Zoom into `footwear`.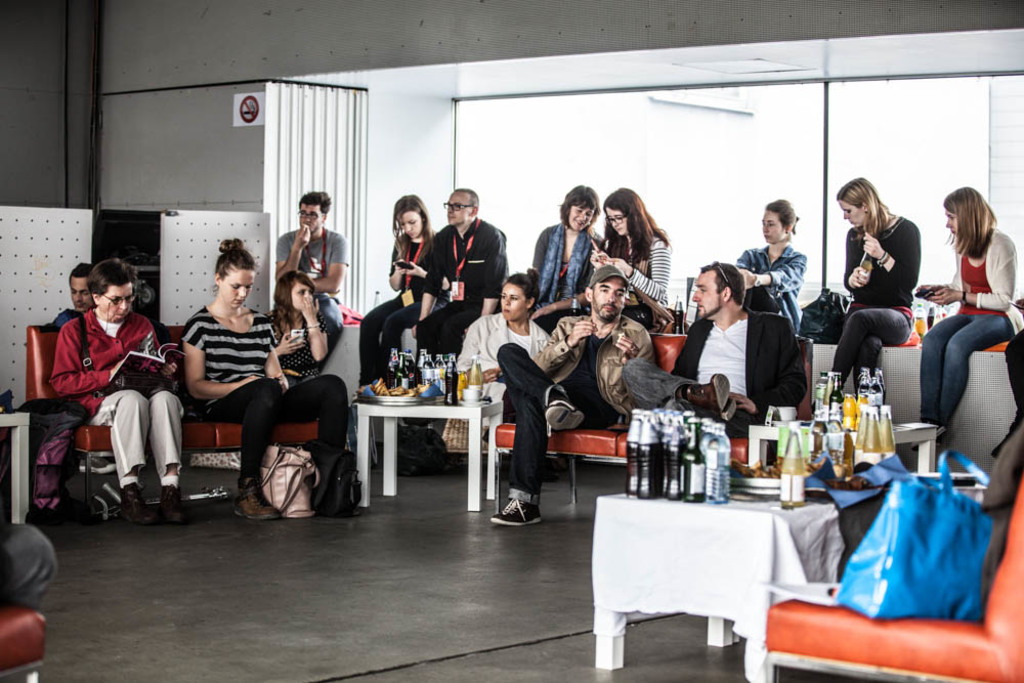
Zoom target: bbox=(117, 489, 158, 528).
